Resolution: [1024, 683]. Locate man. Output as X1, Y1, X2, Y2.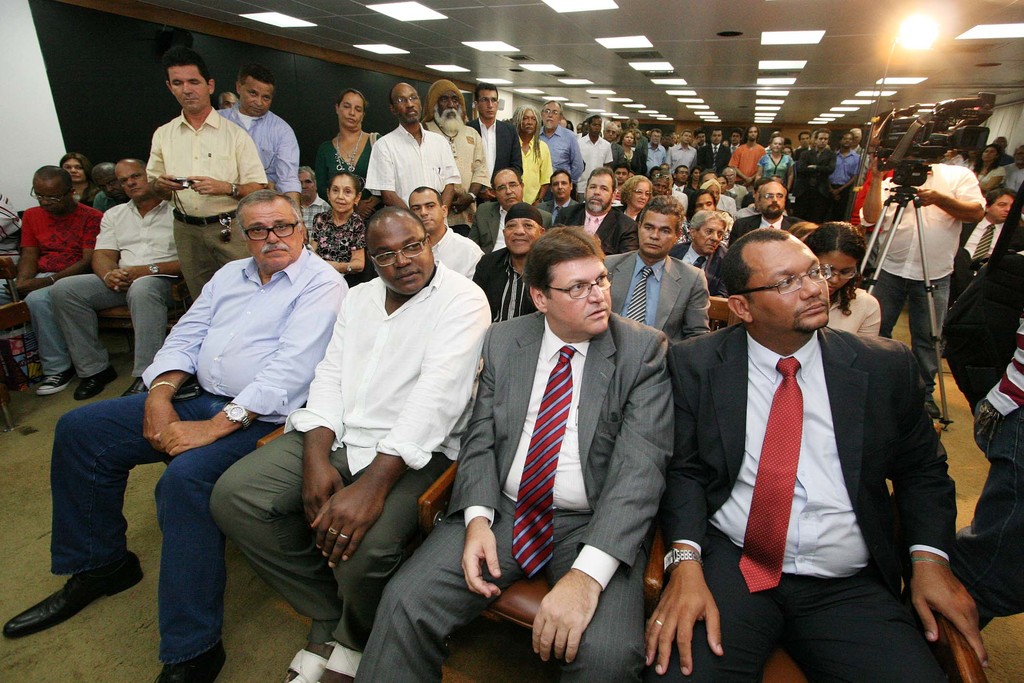
604, 125, 625, 167.
